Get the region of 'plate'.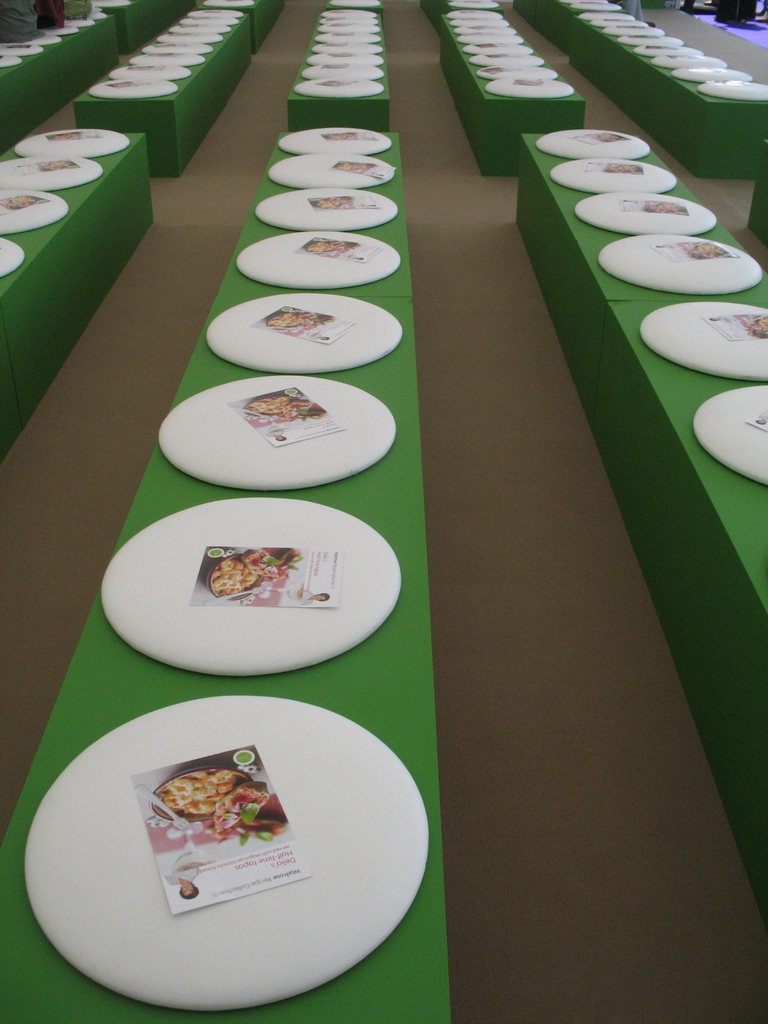
box(675, 63, 749, 90).
